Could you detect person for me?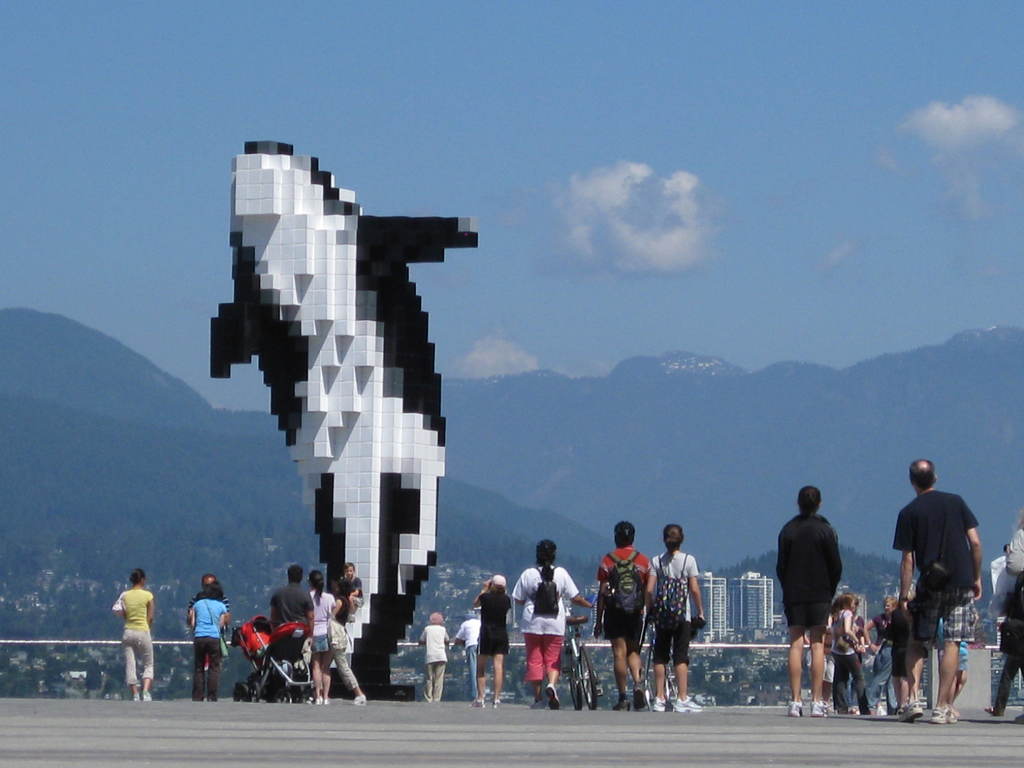
Detection result: box=[98, 567, 149, 691].
